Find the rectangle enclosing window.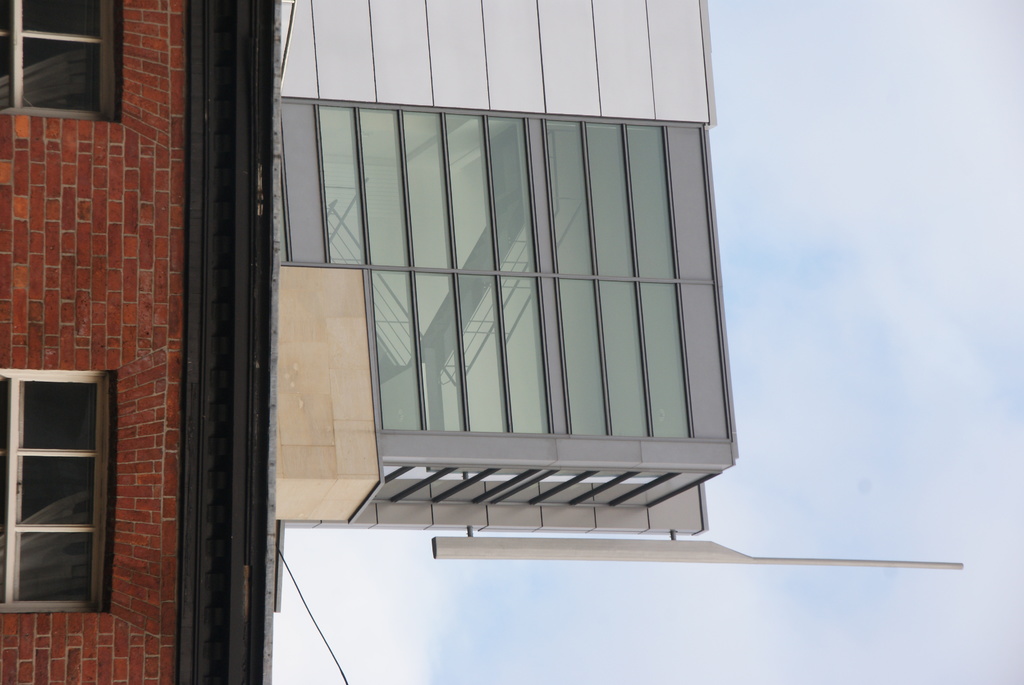
[0,346,120,631].
